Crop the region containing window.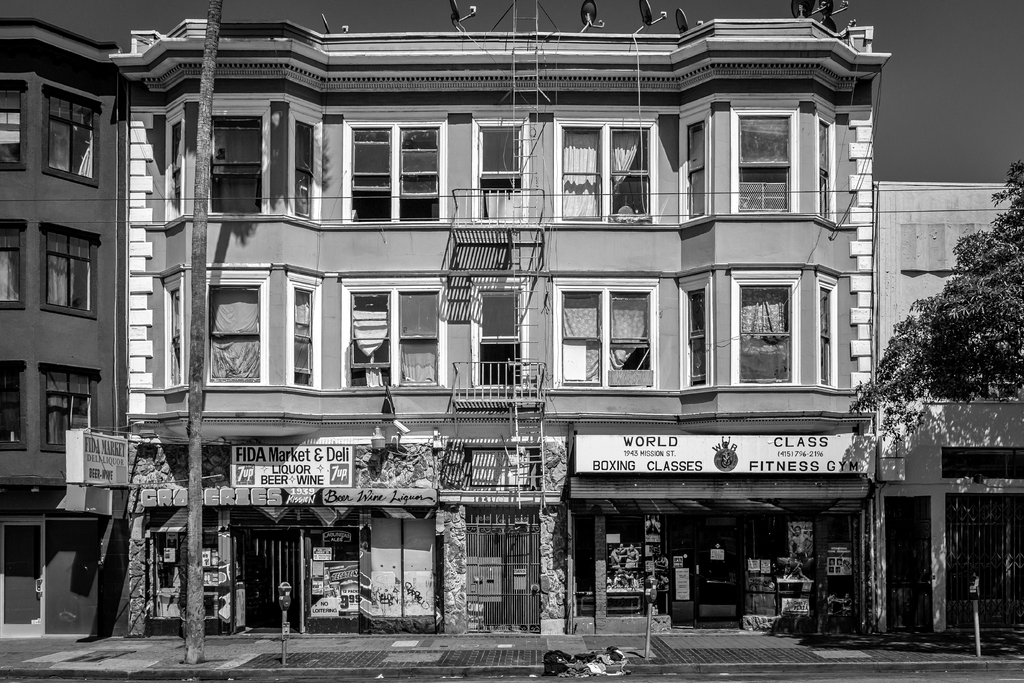
Crop region: 161:103:188:233.
